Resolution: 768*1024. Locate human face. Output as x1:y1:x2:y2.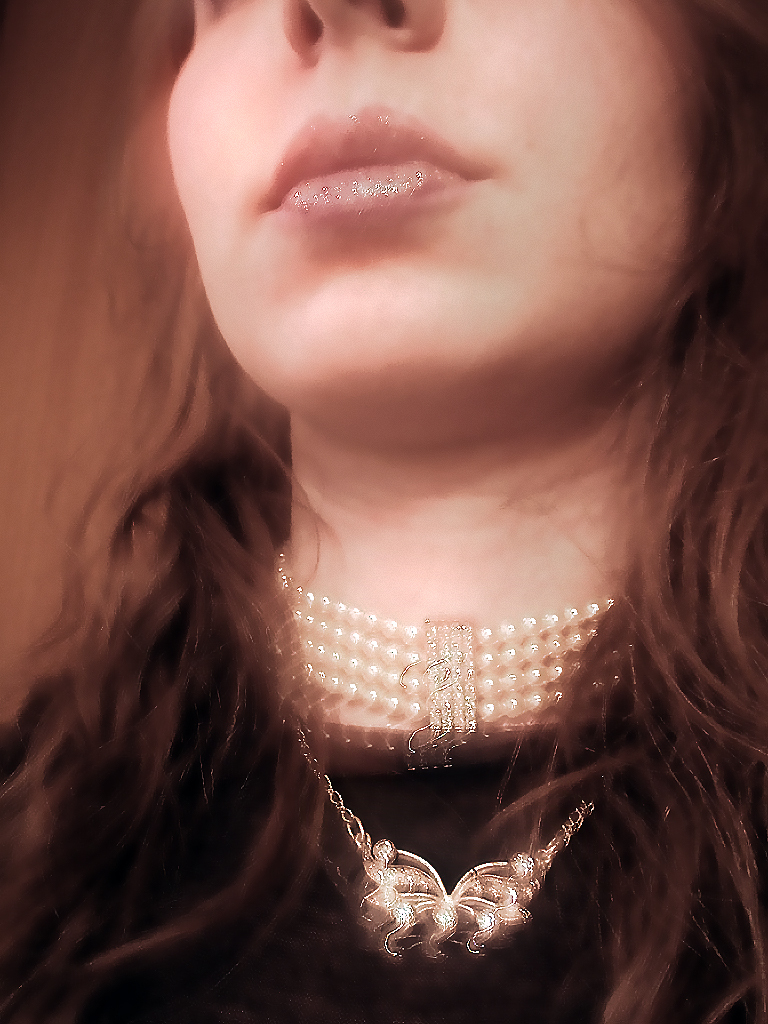
167:0:713:423.
